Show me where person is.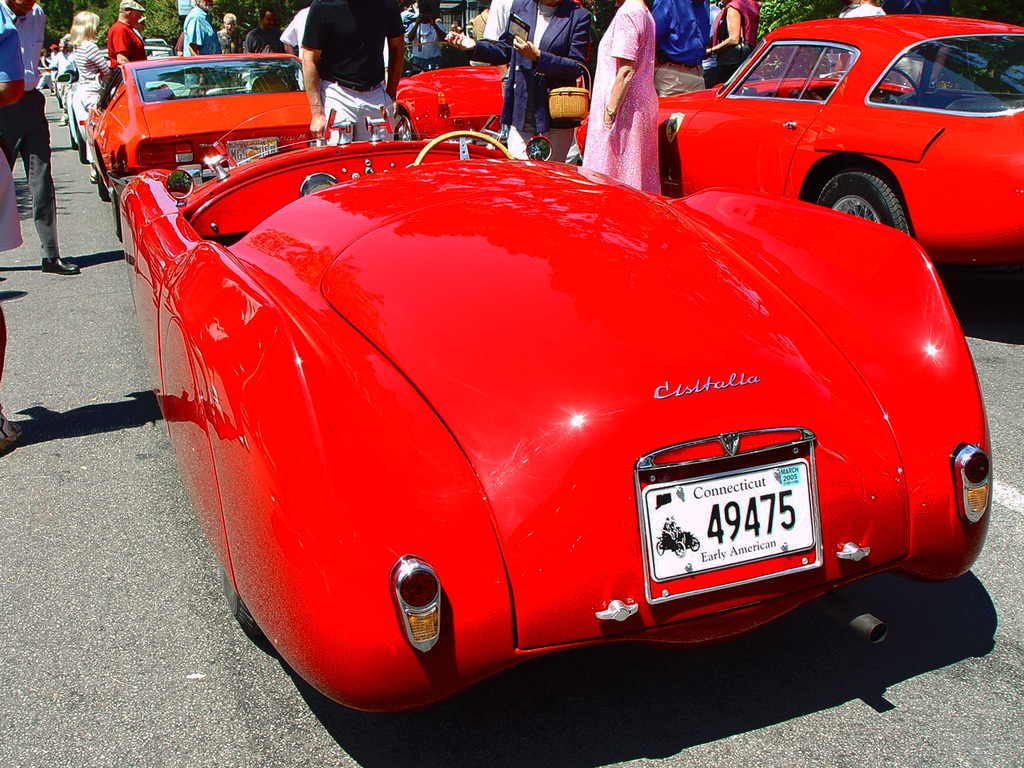
person is at 455:2:585:167.
